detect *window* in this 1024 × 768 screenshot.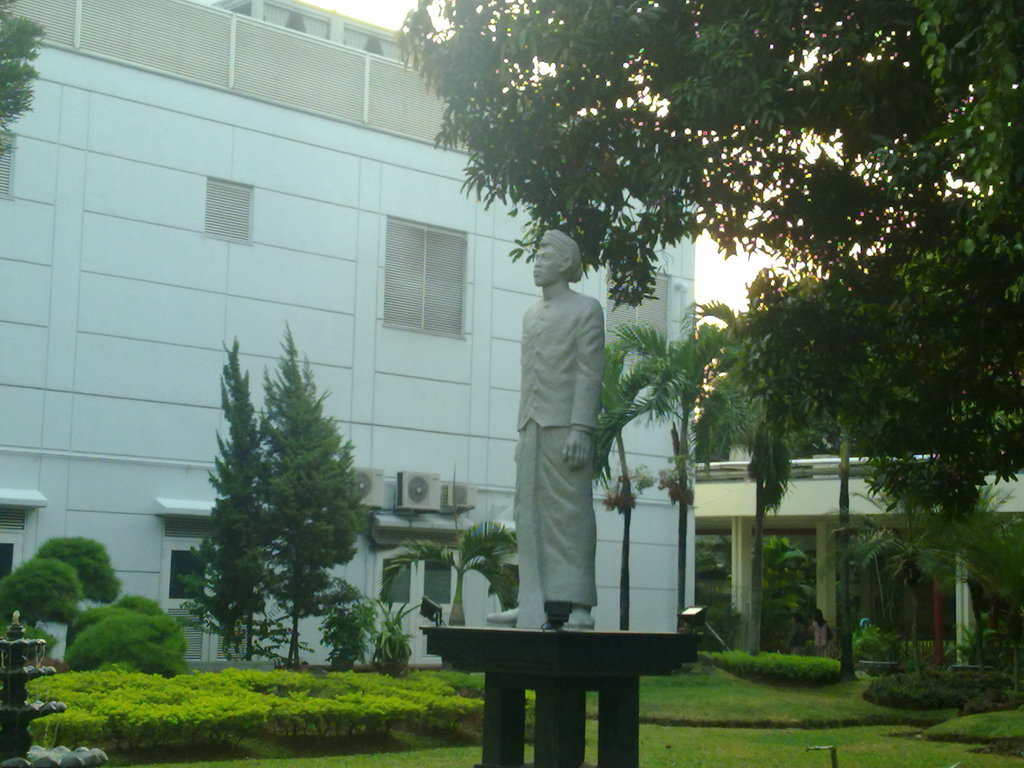
Detection: locate(605, 271, 673, 377).
